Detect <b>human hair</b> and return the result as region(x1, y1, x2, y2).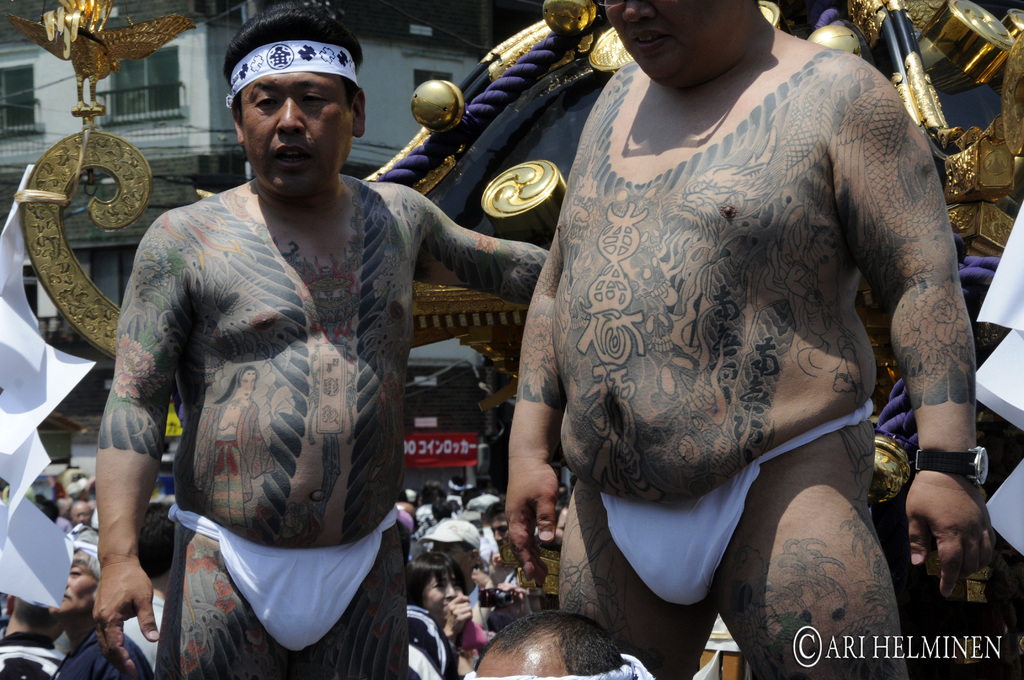
region(72, 529, 102, 590).
